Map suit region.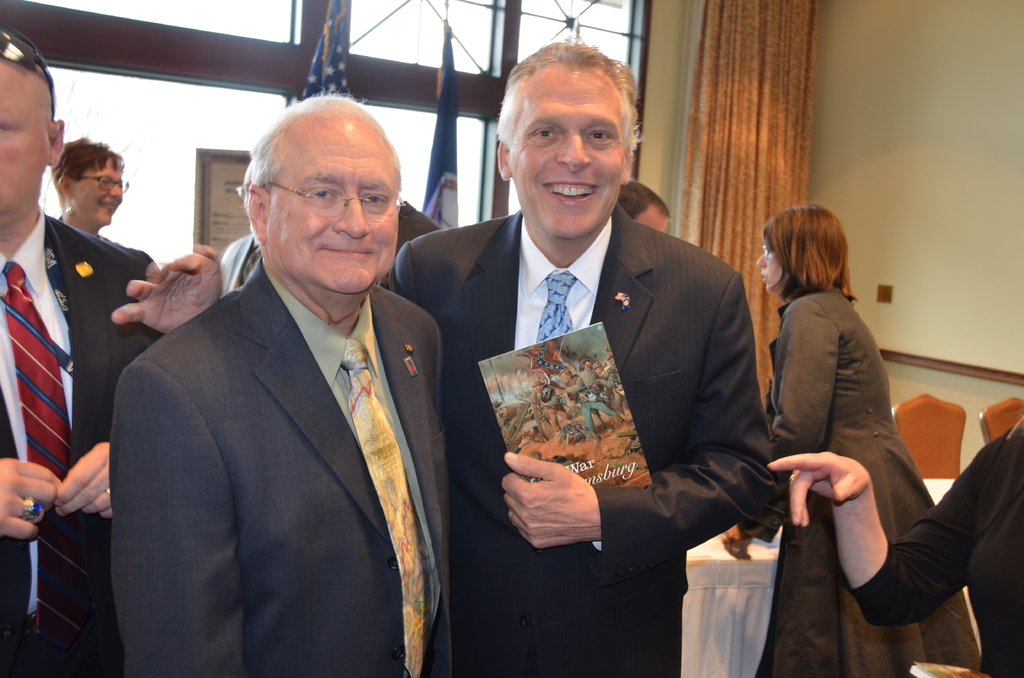
Mapped to Rect(0, 206, 168, 677).
